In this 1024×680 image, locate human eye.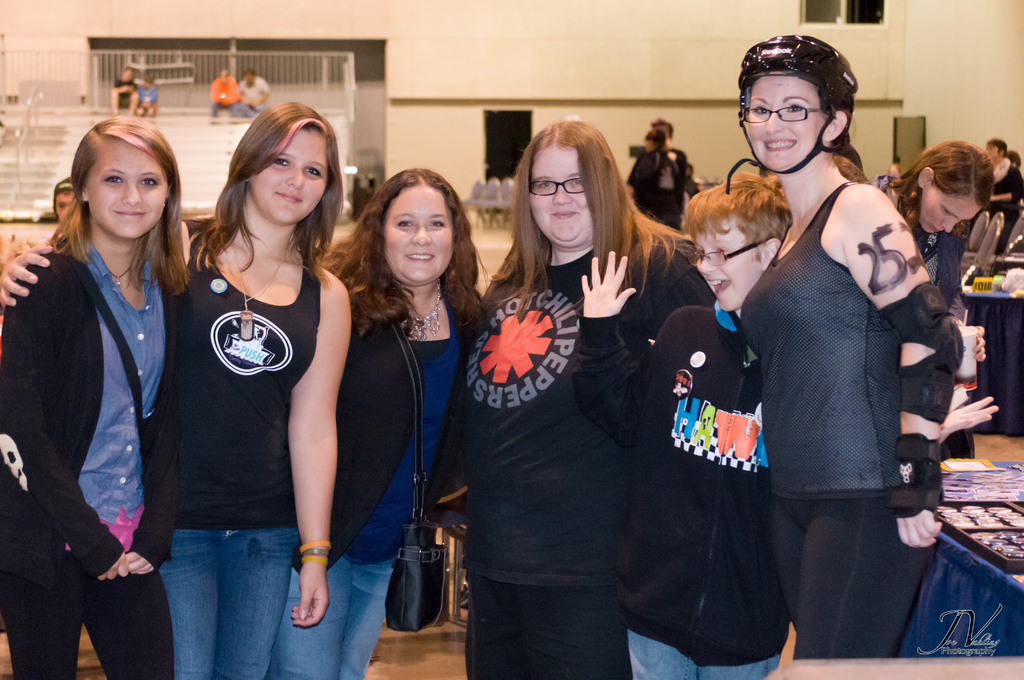
Bounding box: x1=717, y1=246, x2=728, y2=257.
